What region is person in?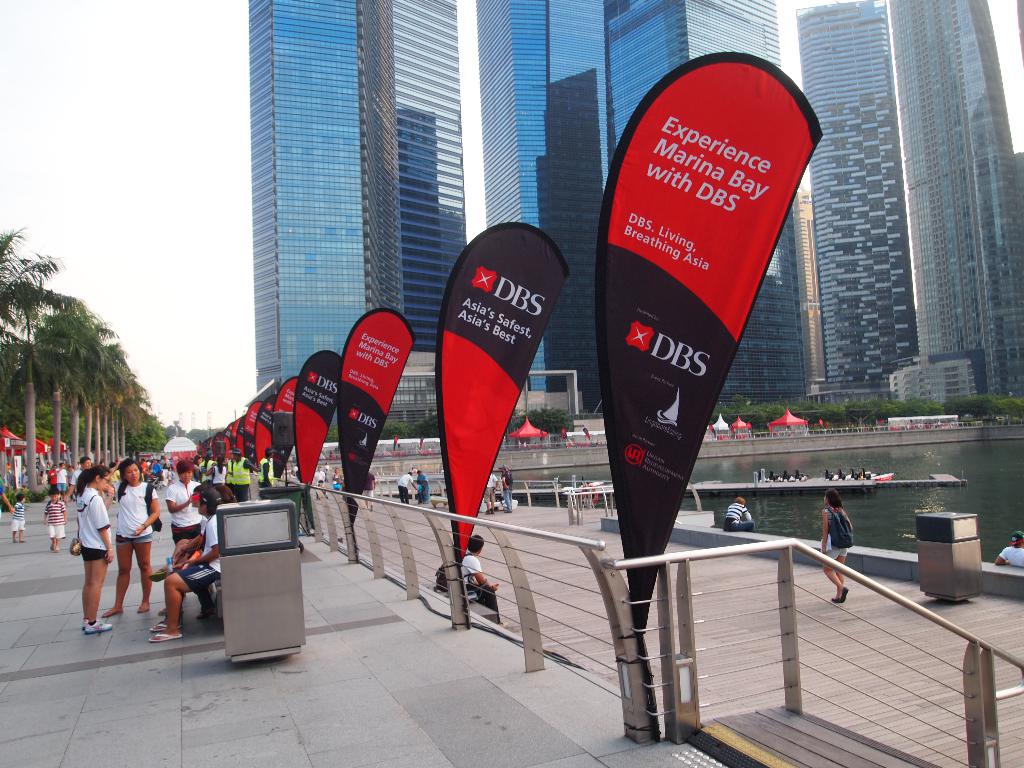
rect(450, 532, 505, 630).
